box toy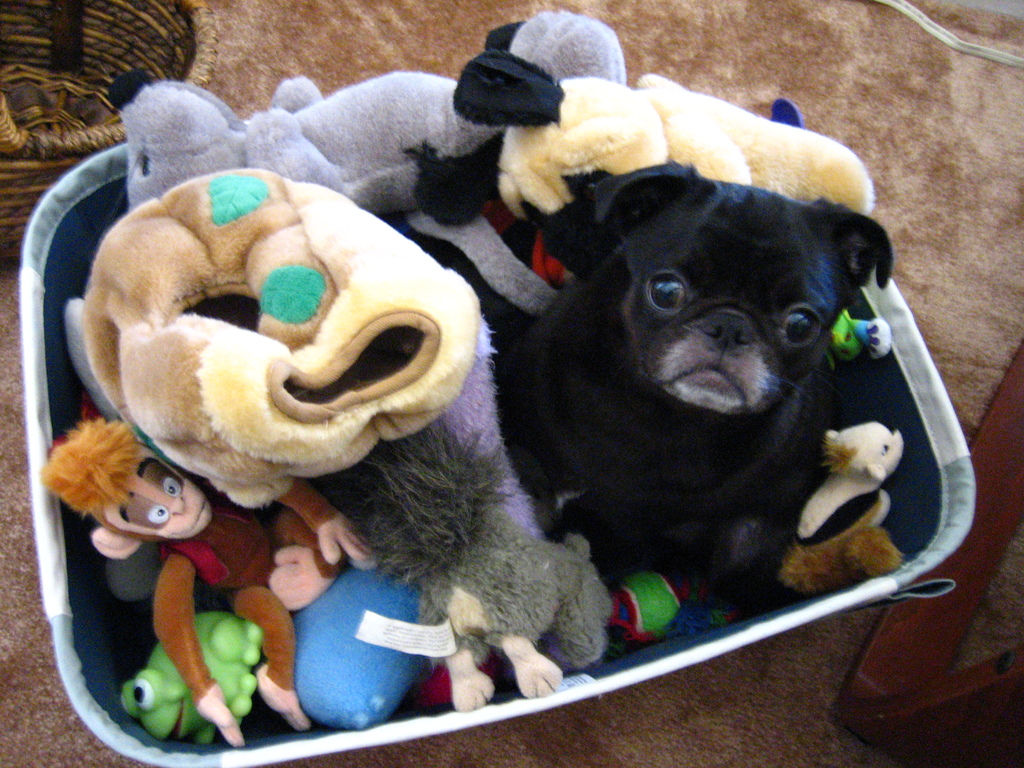
<box>284,557,438,725</box>
